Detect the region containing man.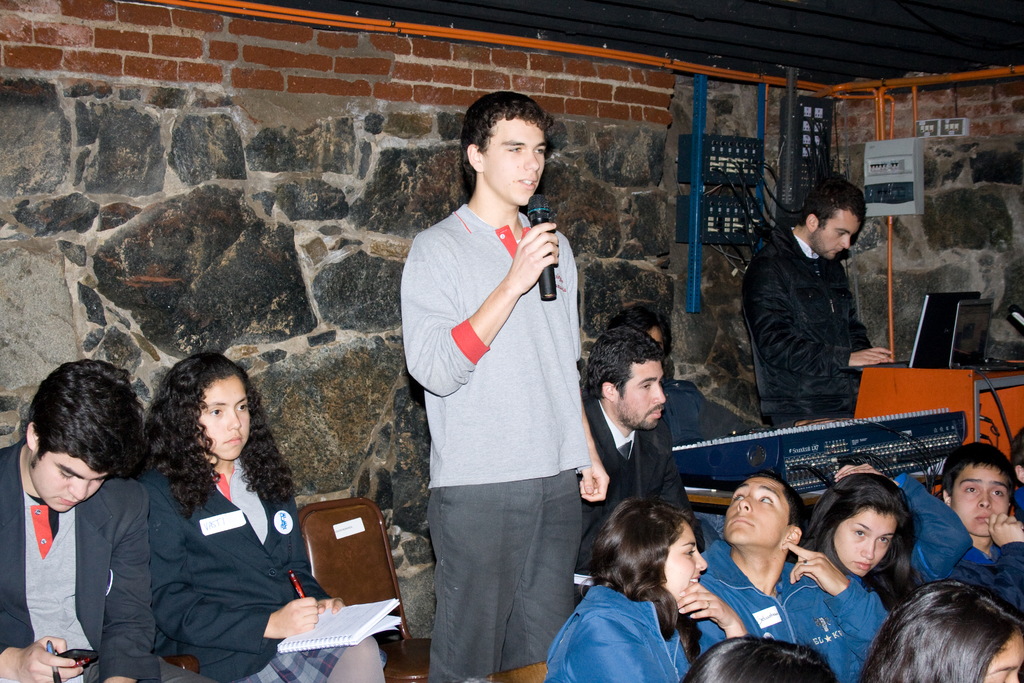
bbox(0, 358, 166, 682).
